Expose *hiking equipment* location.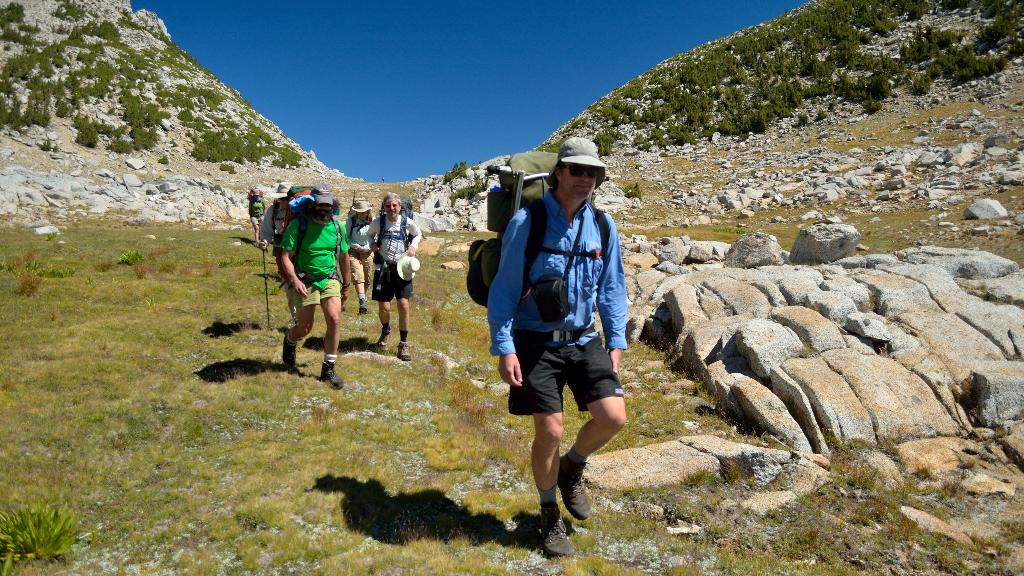
Exposed at crop(281, 181, 345, 273).
